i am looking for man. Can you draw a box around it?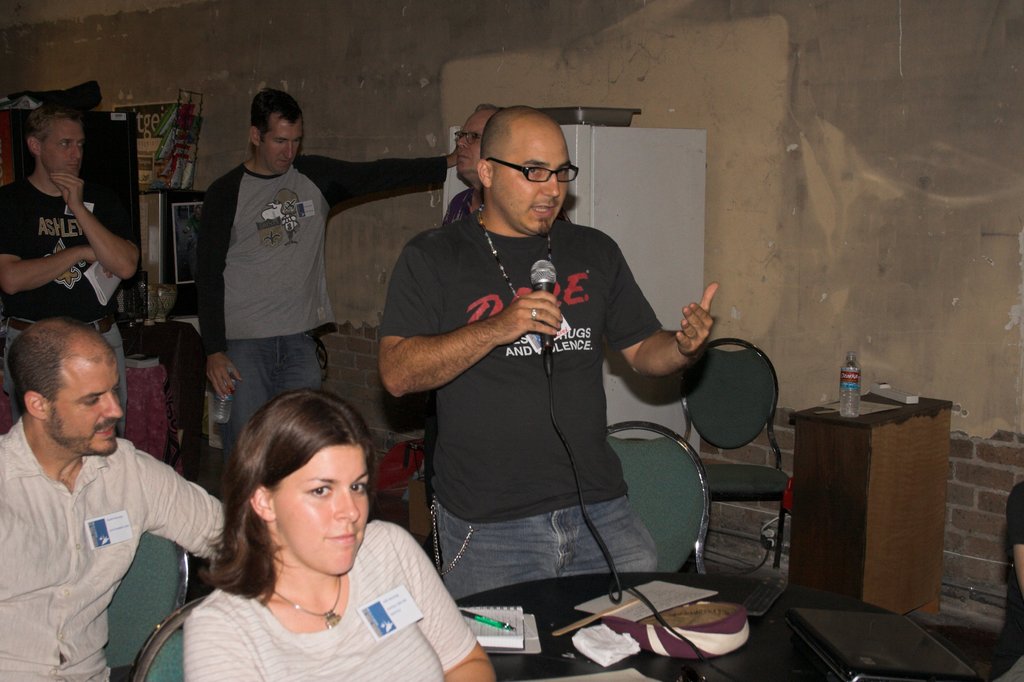
Sure, the bounding box is (0,107,147,430).
